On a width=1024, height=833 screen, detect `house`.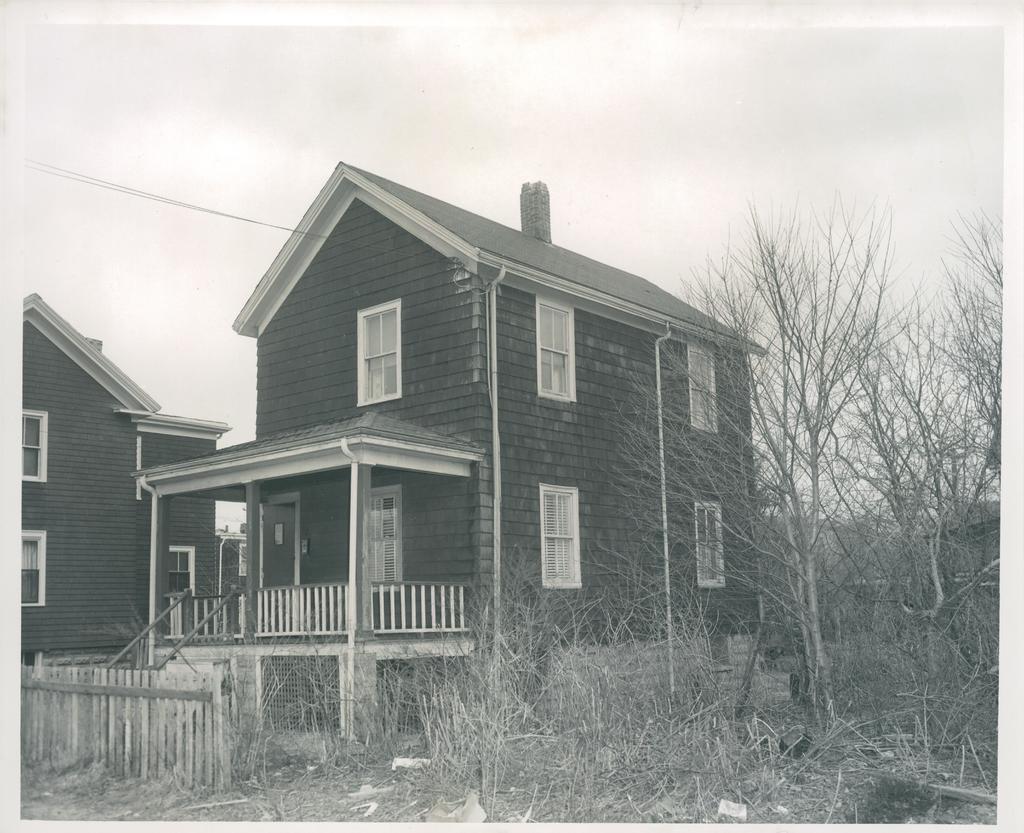
Rect(142, 156, 772, 749).
